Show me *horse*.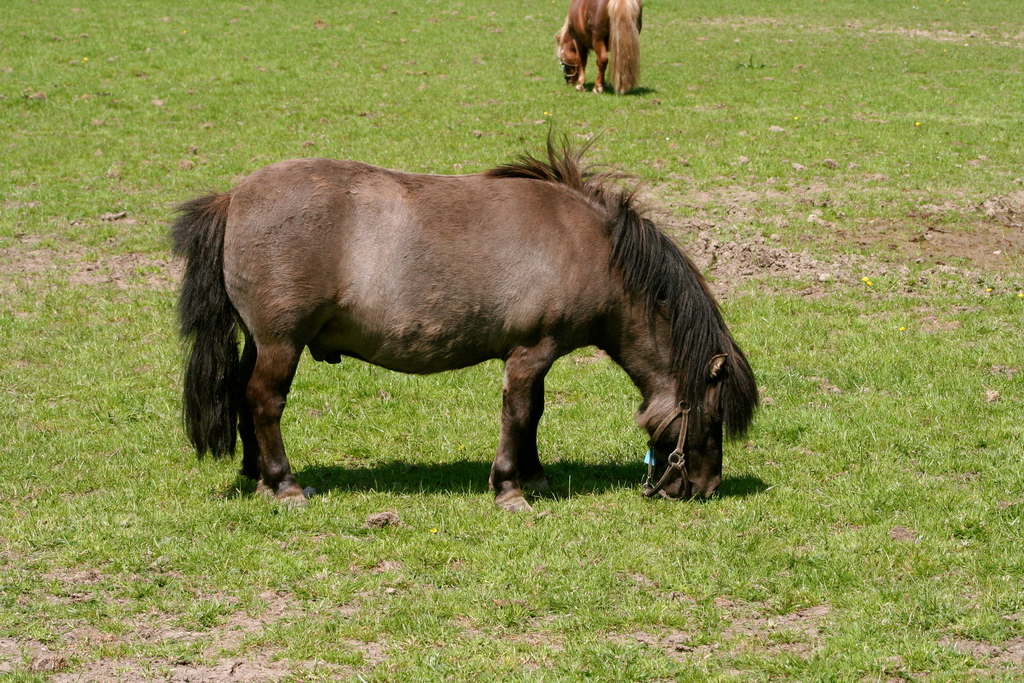
*horse* is here: <region>555, 0, 644, 94</region>.
